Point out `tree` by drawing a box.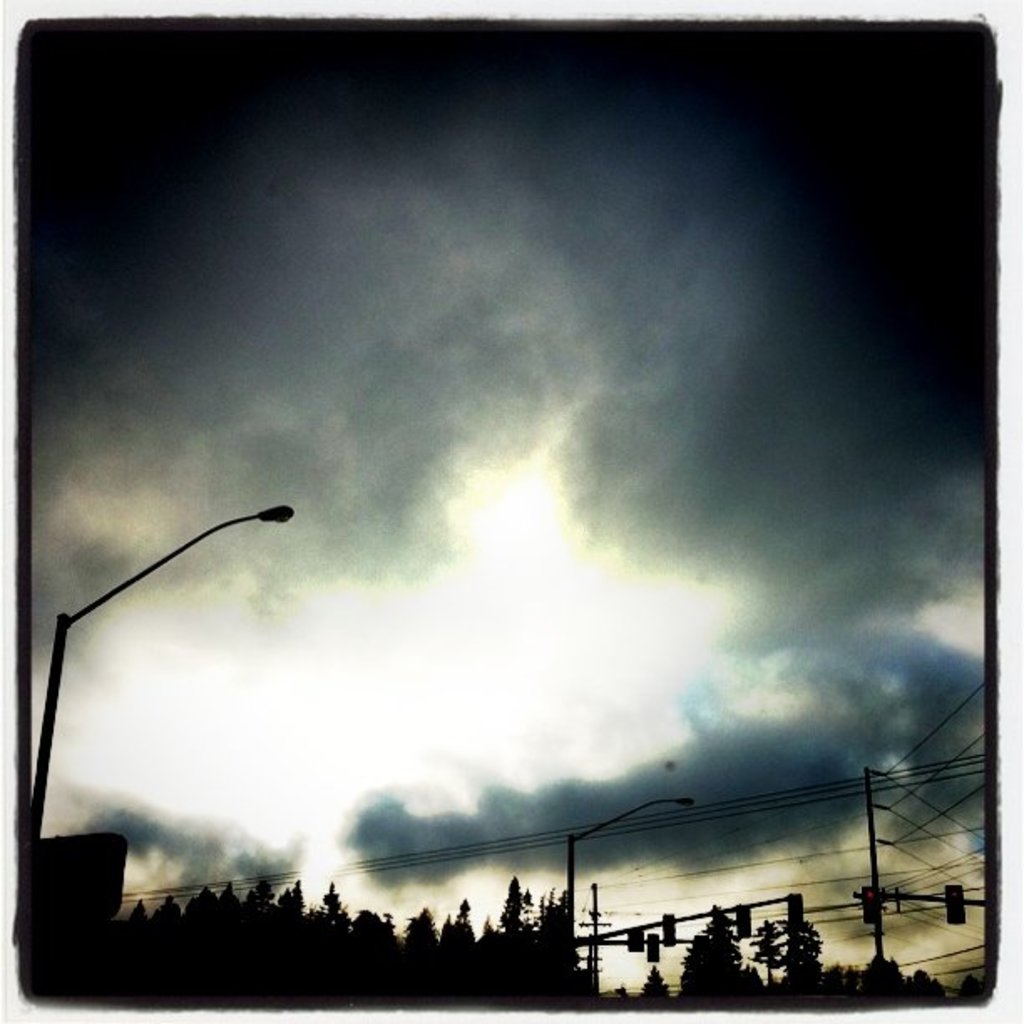
bbox(639, 965, 668, 994).
